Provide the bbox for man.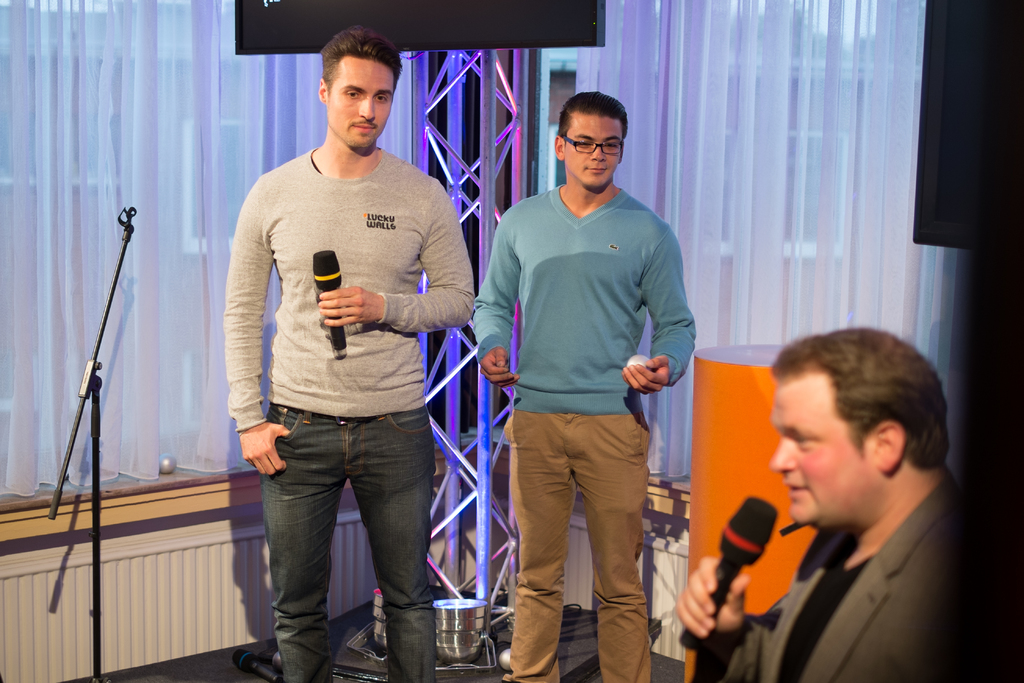
(left=700, top=318, right=1023, bottom=682).
